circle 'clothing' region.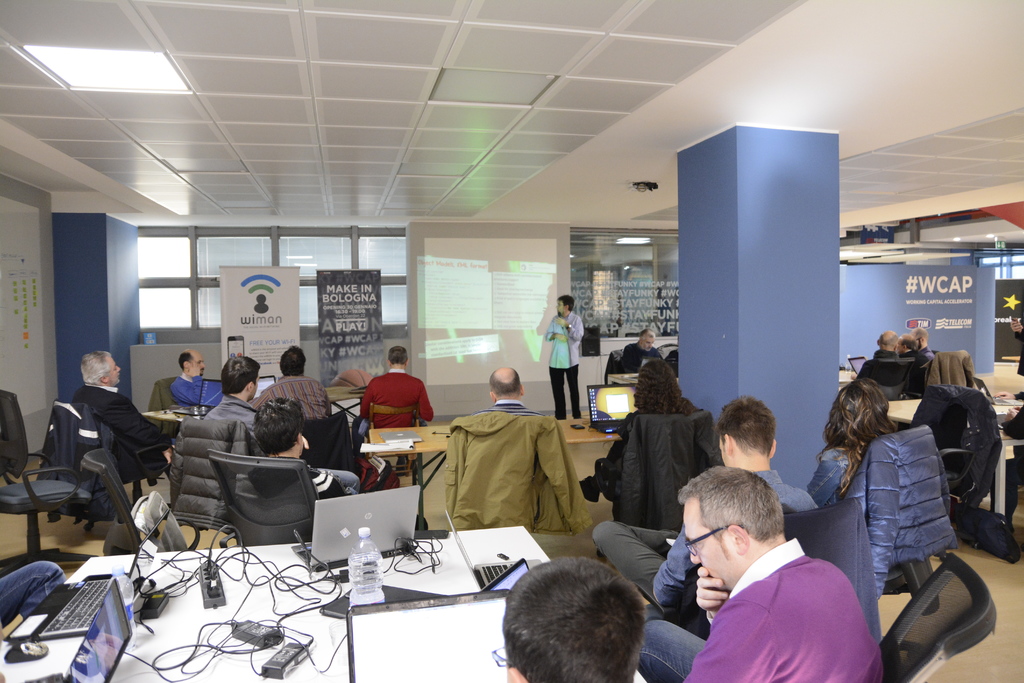
Region: left=72, top=384, right=177, bottom=466.
